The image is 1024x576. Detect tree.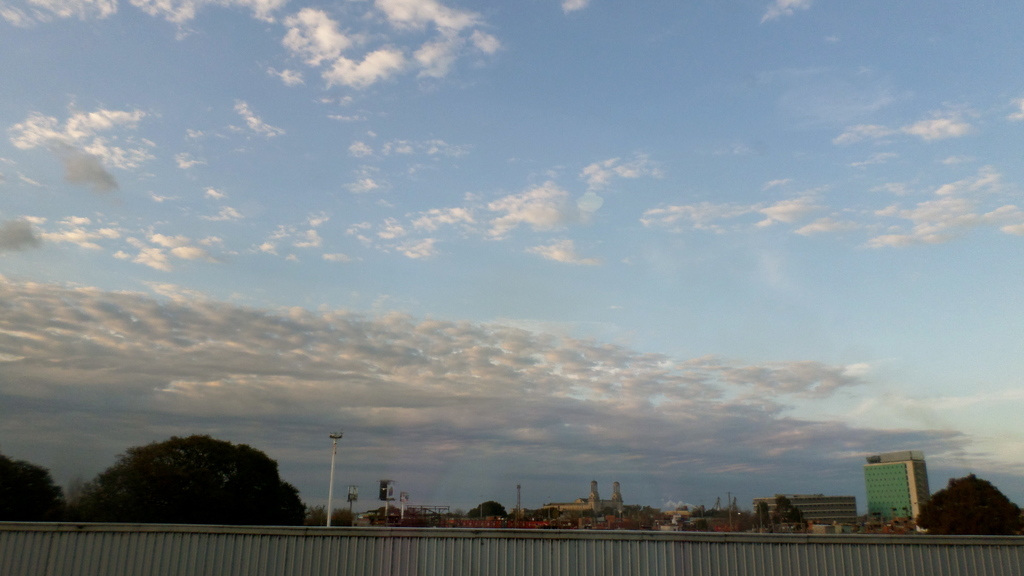
Detection: {"x1": 305, "y1": 499, "x2": 323, "y2": 523}.
